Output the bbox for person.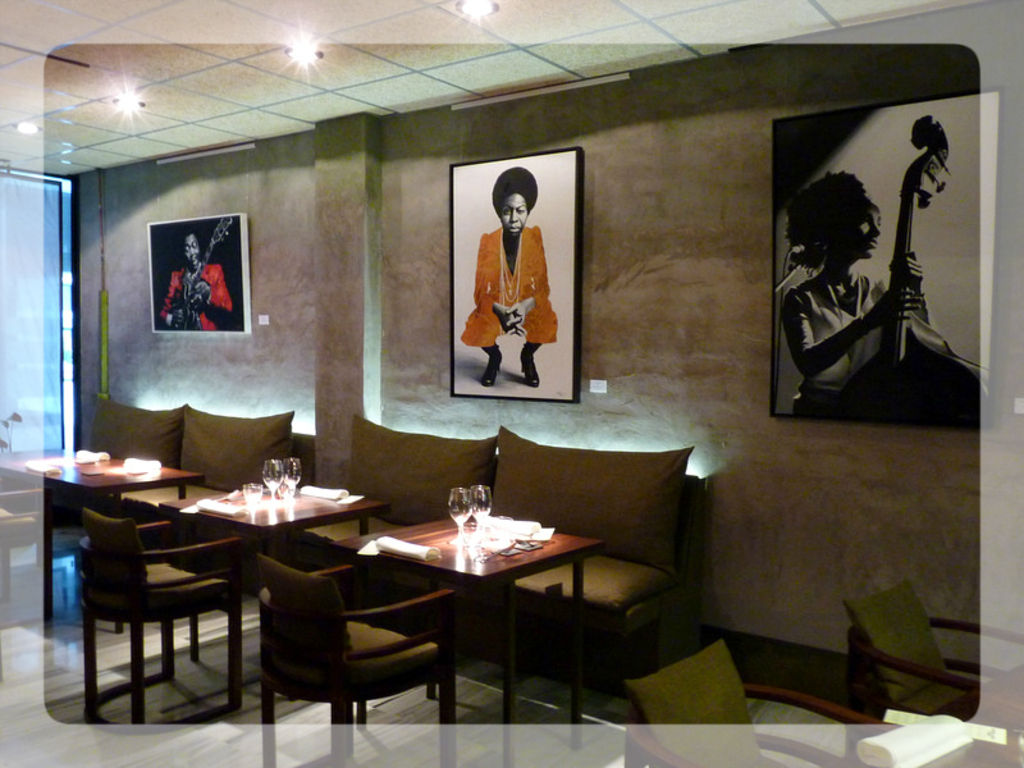
(157,225,230,328).
